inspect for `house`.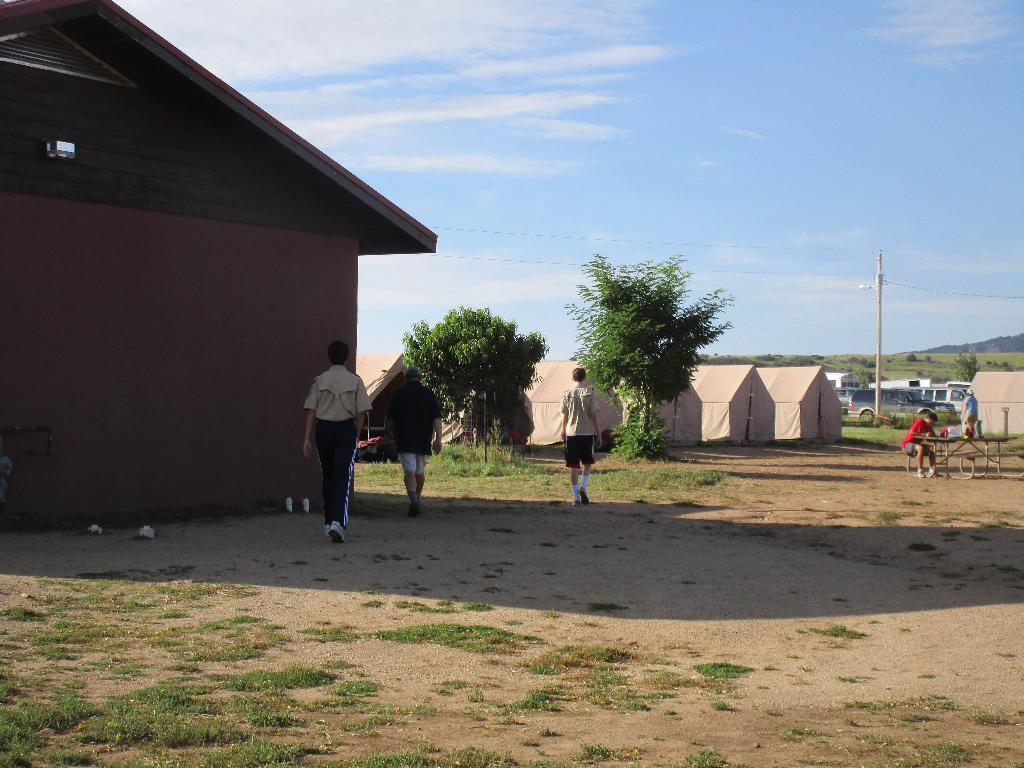
Inspection: detection(352, 354, 419, 450).
